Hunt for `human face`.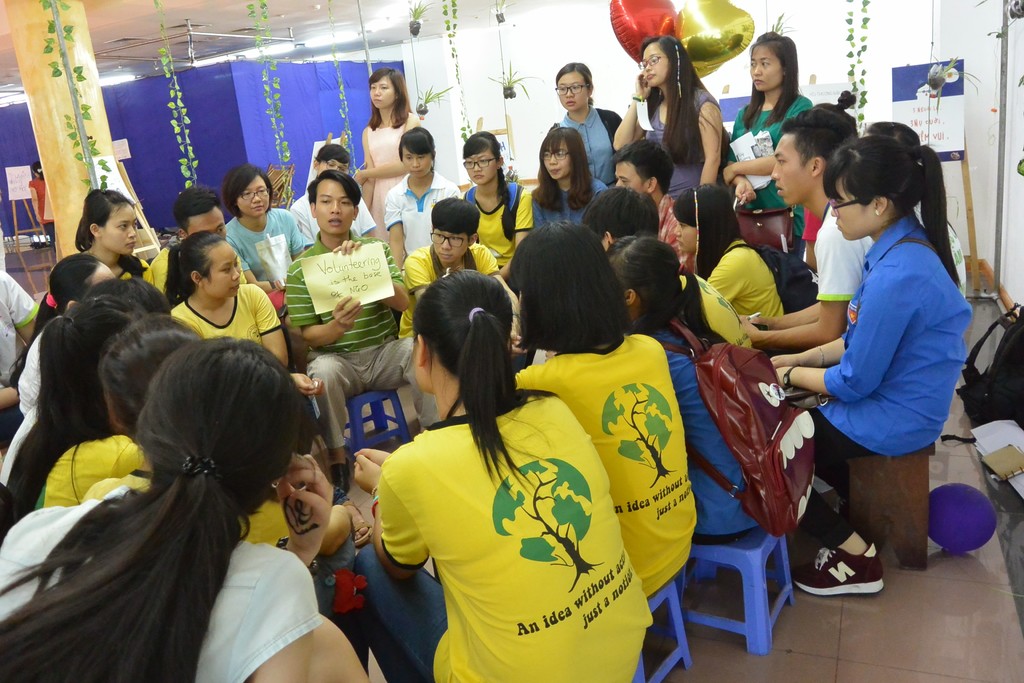
Hunted down at (left=750, top=49, right=780, bottom=90).
